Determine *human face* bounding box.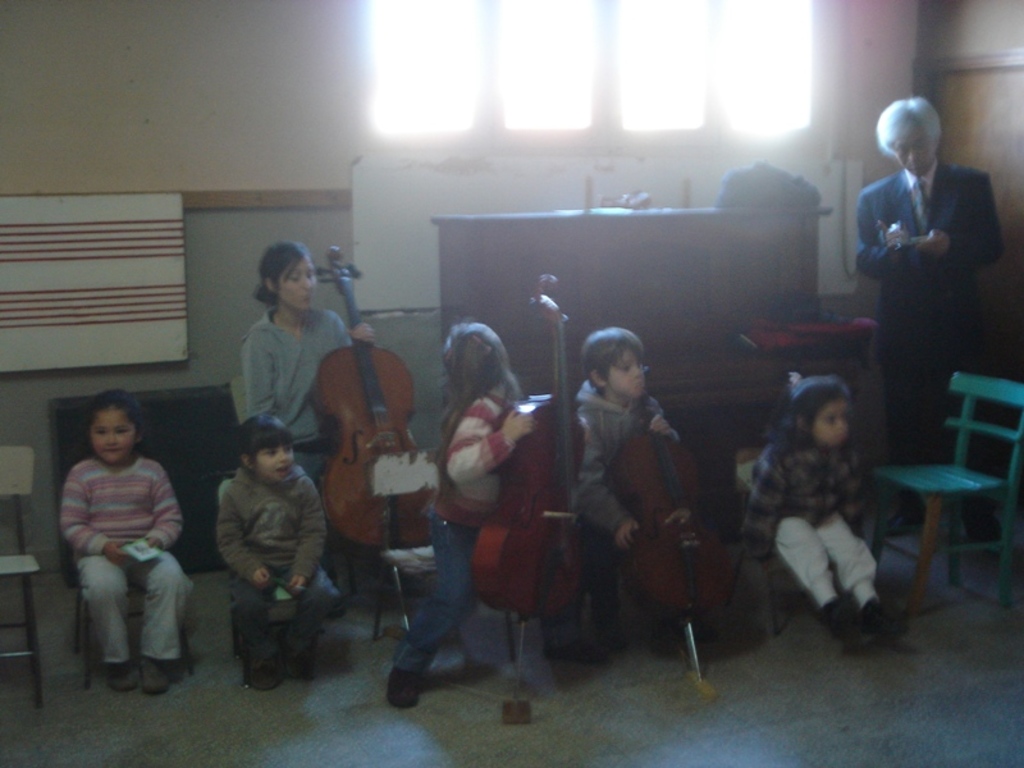
Determined: [left=273, top=255, right=317, bottom=311].
